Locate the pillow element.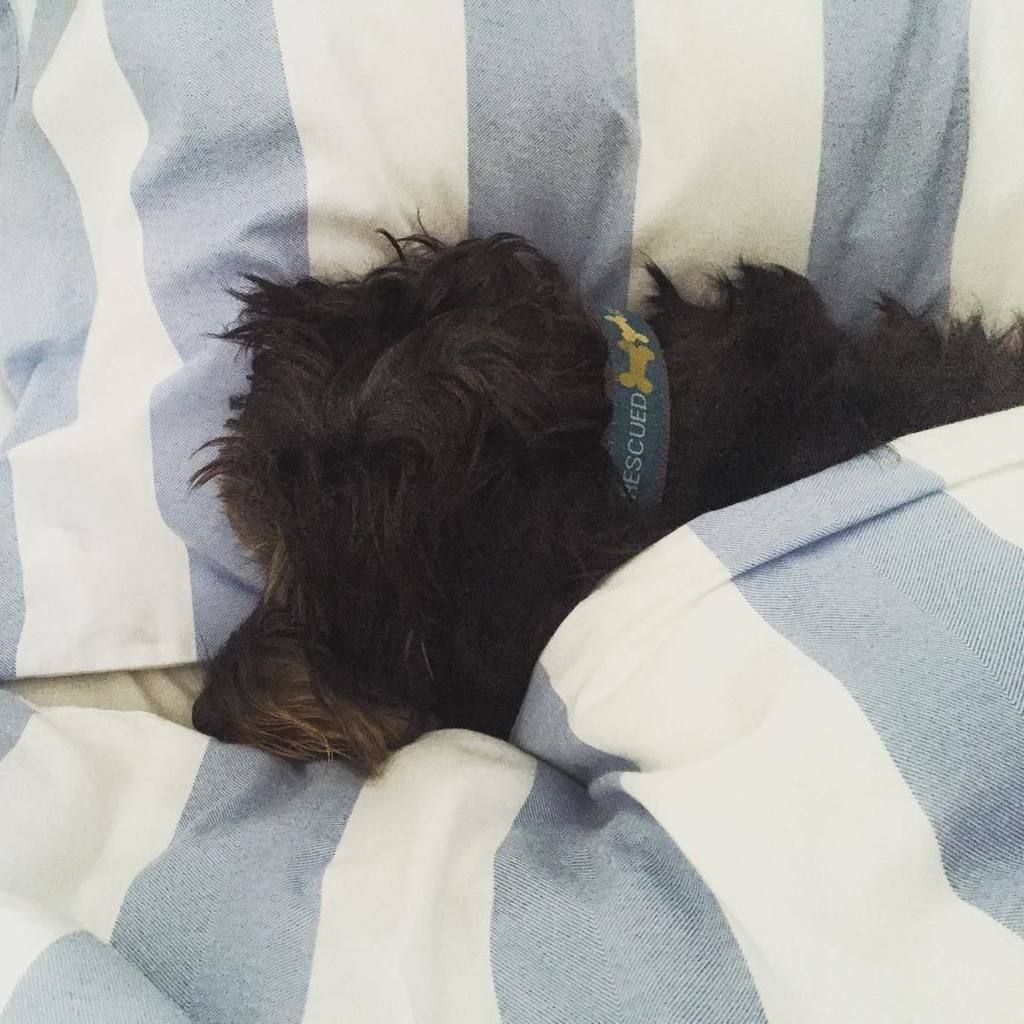
Element bbox: (x1=0, y1=0, x2=1023, y2=674).
